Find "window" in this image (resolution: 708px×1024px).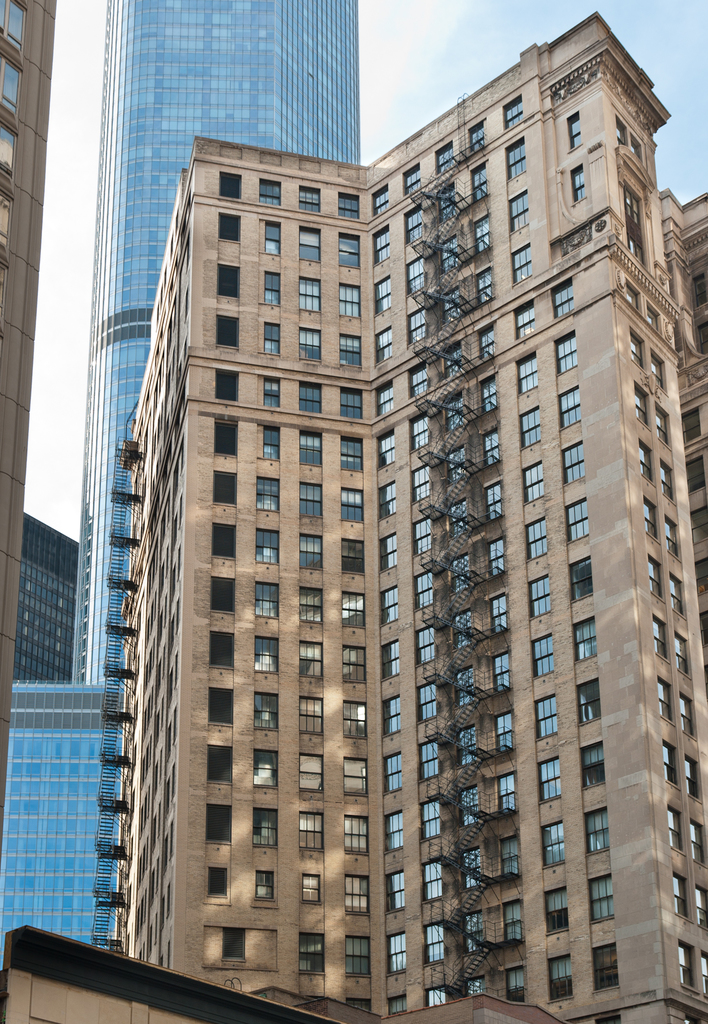
217,265,240,296.
